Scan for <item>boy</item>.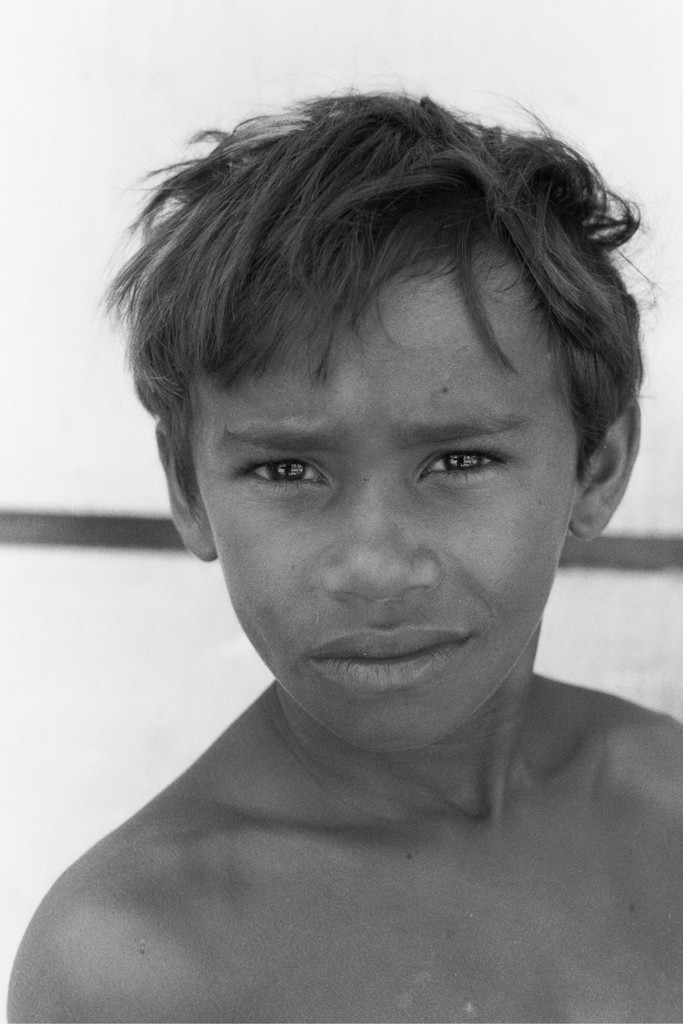
Scan result: [left=0, top=78, right=682, bottom=1023].
